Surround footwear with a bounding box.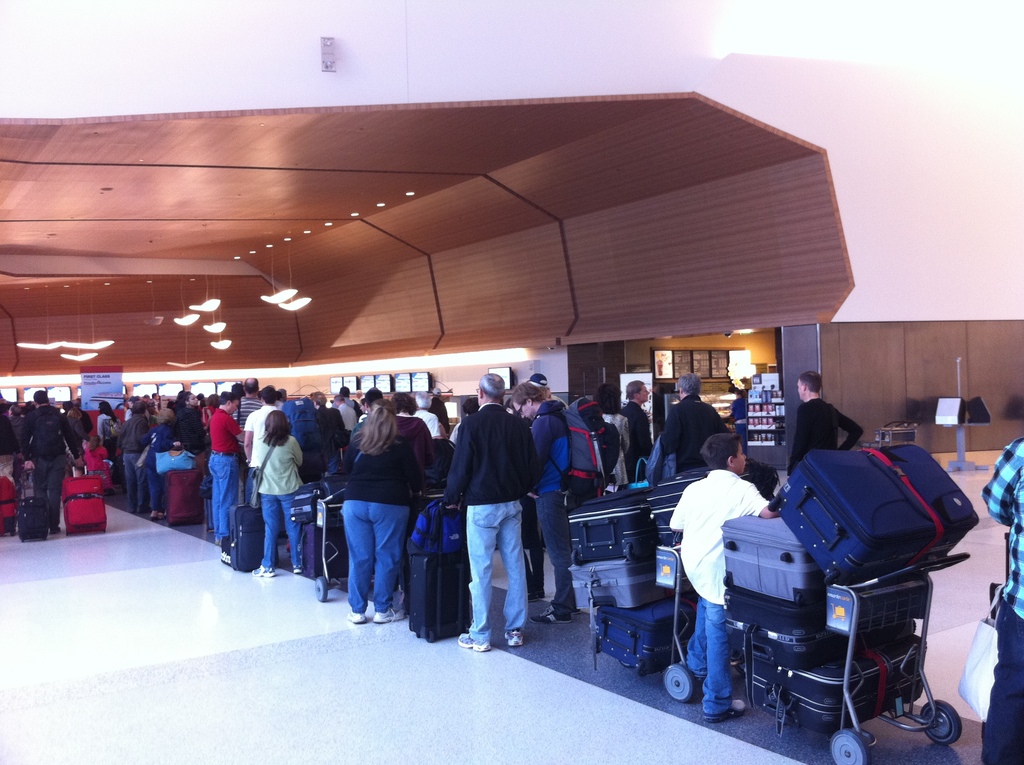
BBox(503, 627, 523, 651).
